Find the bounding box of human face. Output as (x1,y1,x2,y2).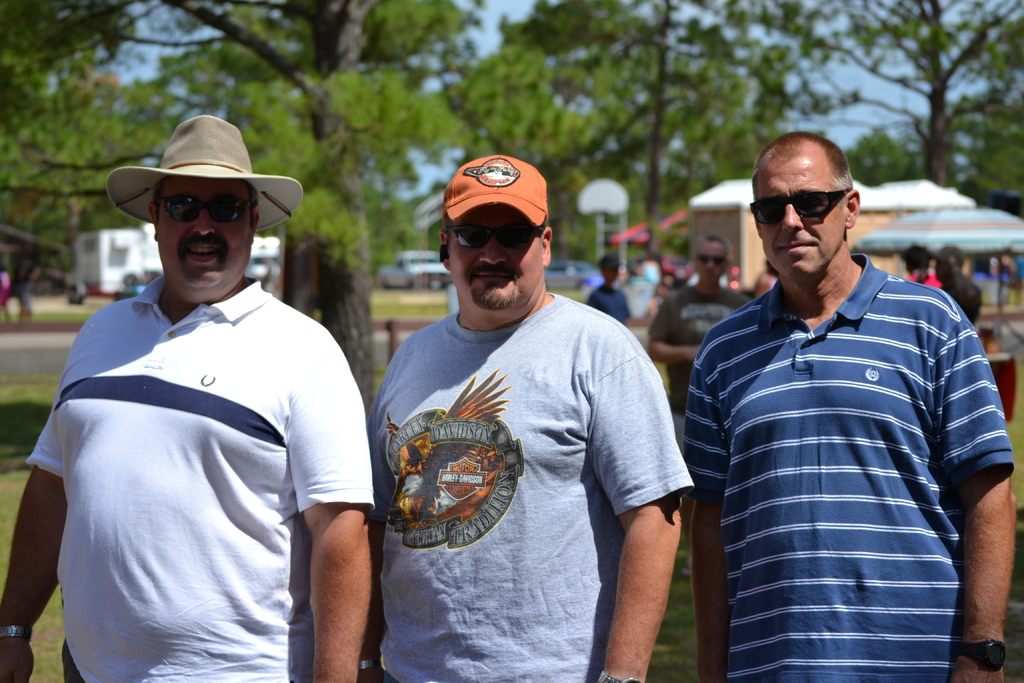
(602,266,619,281).
